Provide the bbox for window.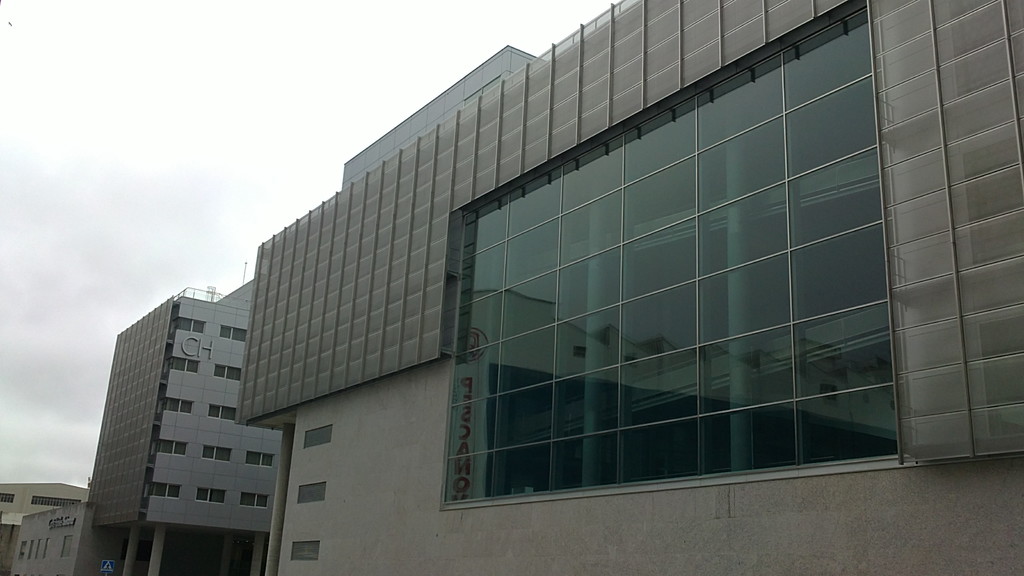
BBox(216, 364, 242, 381).
